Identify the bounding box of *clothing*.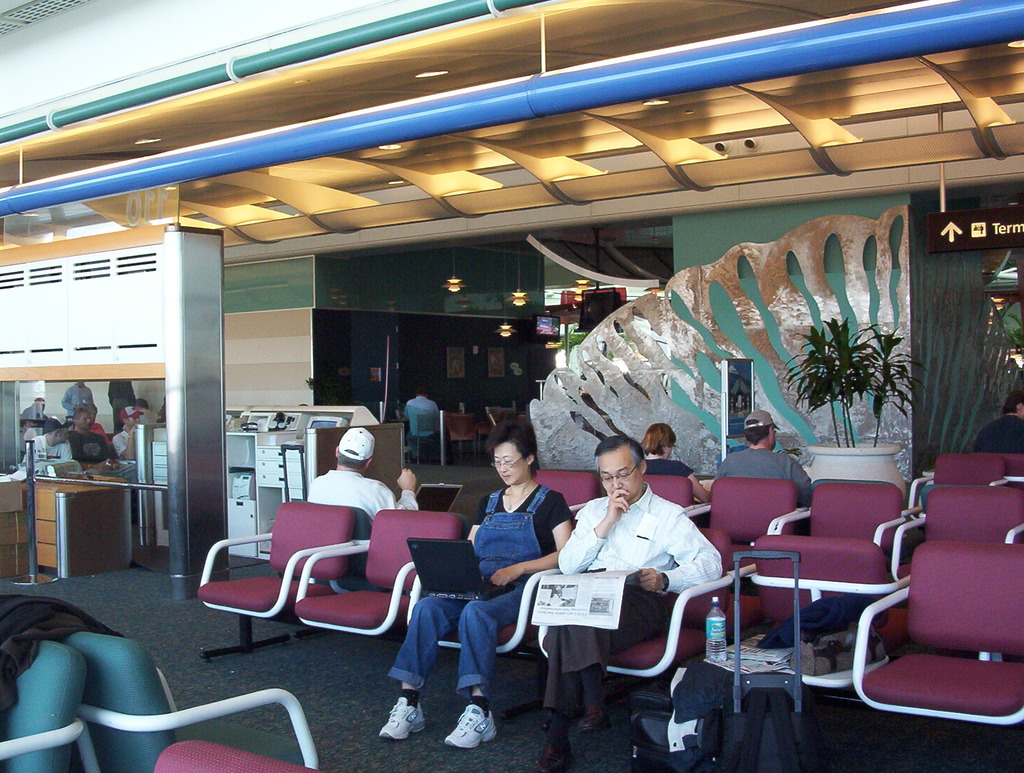
(29,433,69,470).
